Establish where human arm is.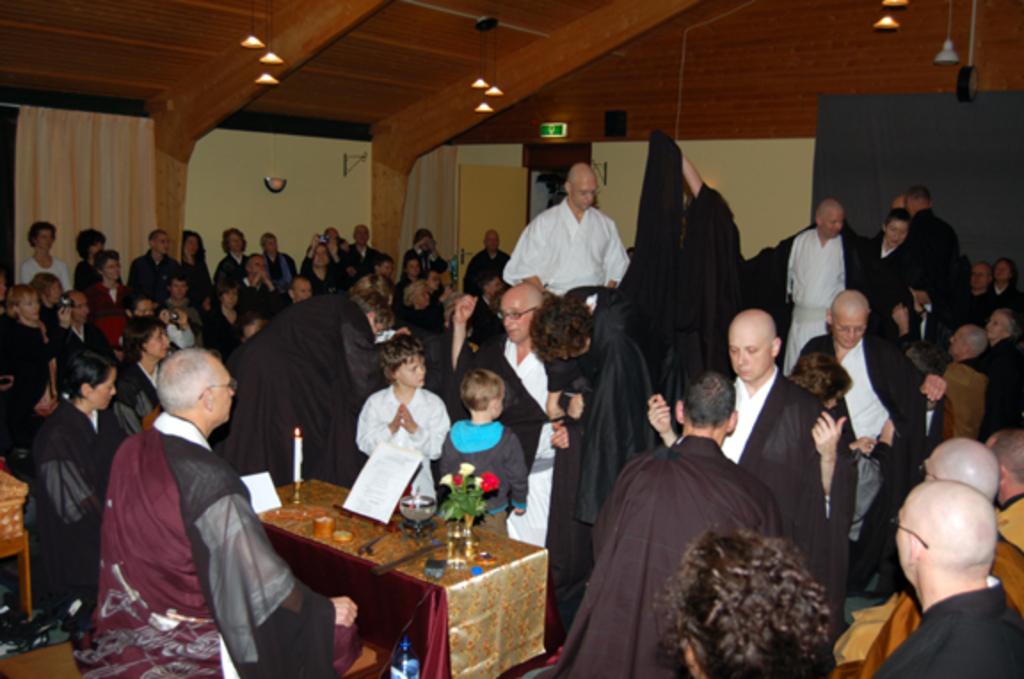
Established at box(300, 236, 316, 279).
